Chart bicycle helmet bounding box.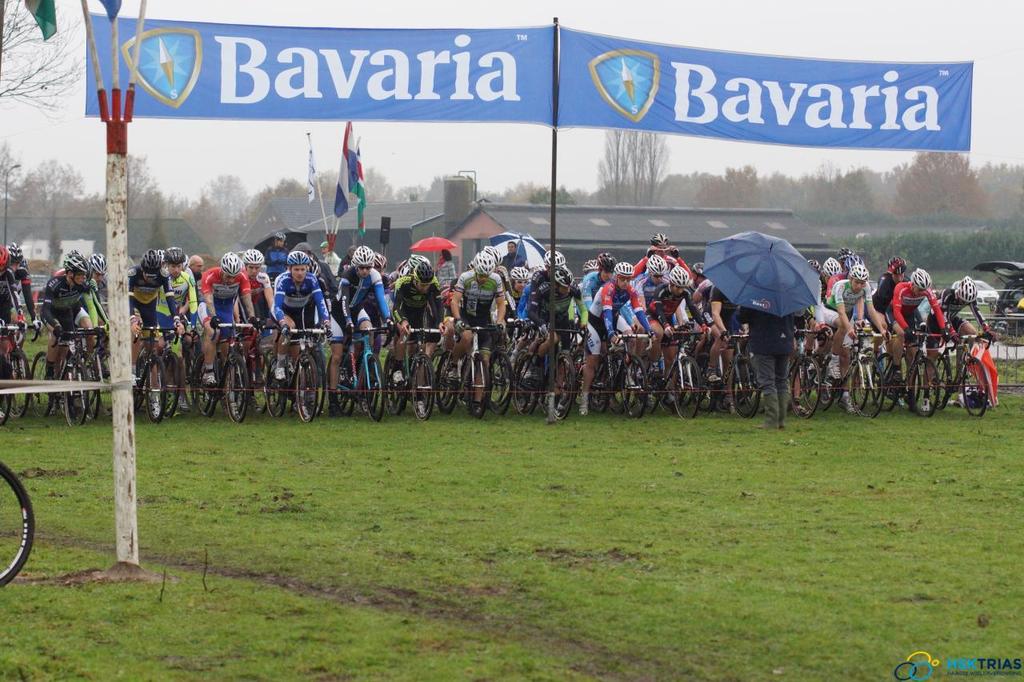
Charted: select_region(544, 249, 563, 265).
